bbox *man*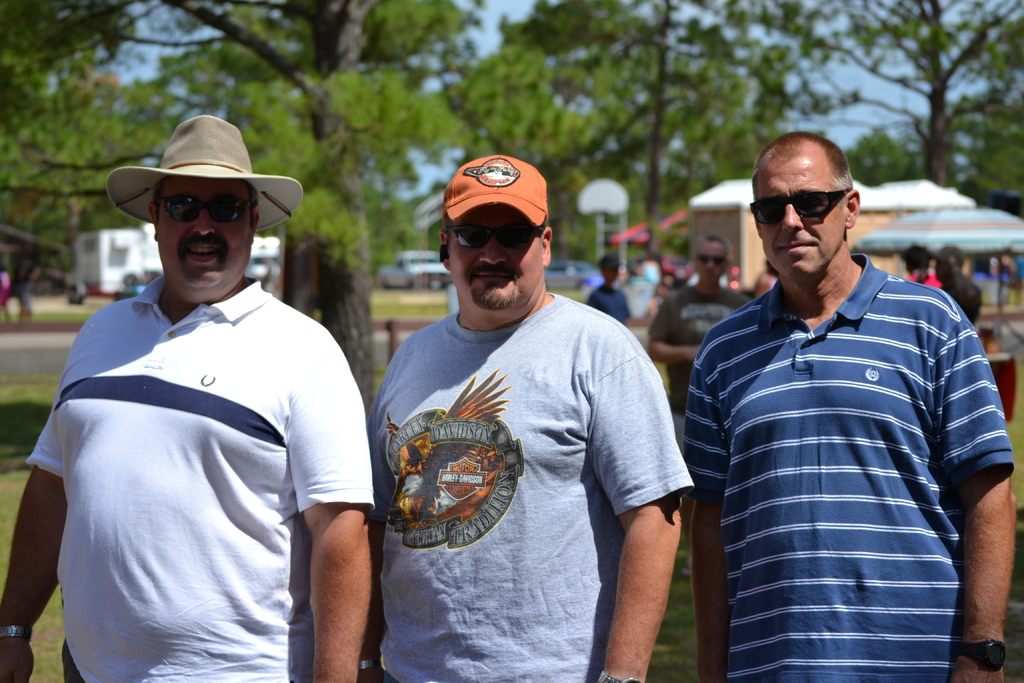
[left=931, top=242, right=984, bottom=325]
